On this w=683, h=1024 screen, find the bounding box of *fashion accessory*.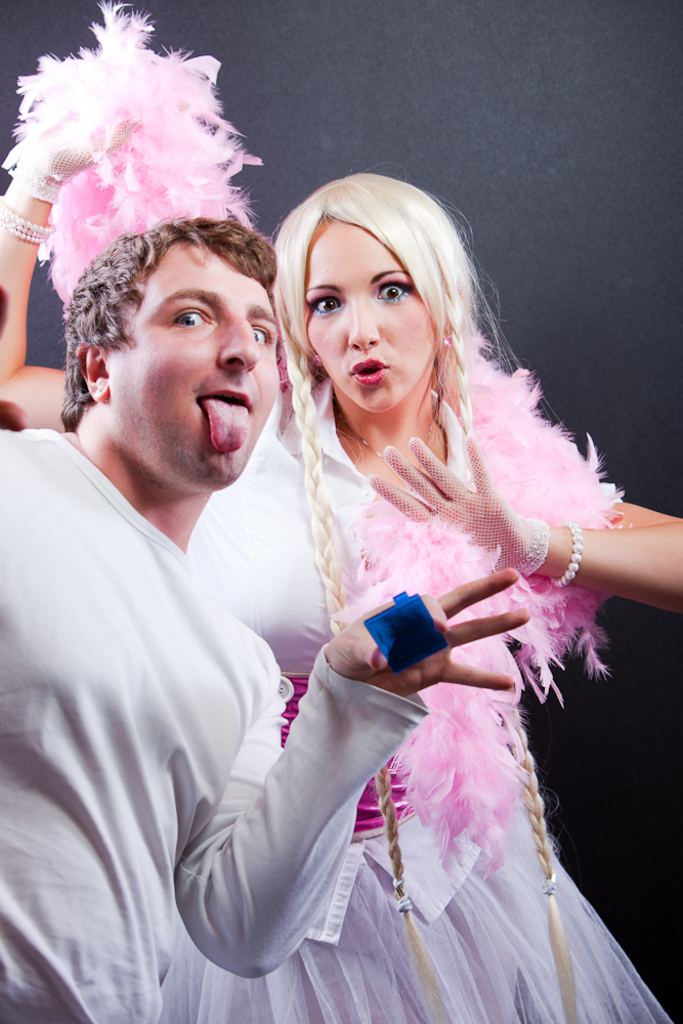
Bounding box: <box>554,518,584,595</box>.
